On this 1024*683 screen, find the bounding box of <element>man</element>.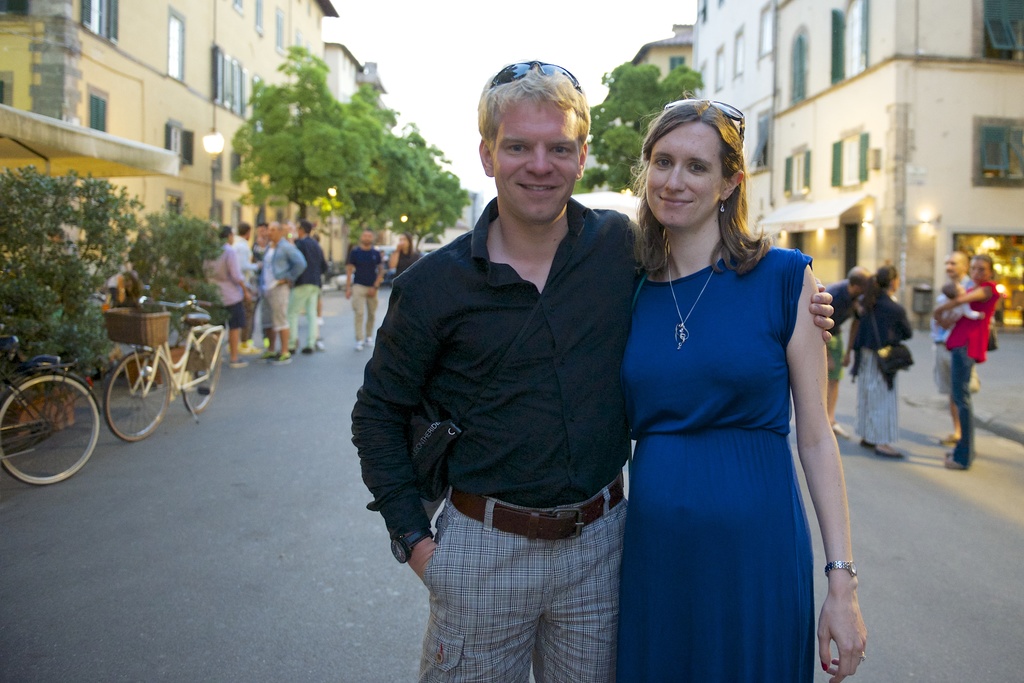
Bounding box: region(930, 252, 980, 441).
